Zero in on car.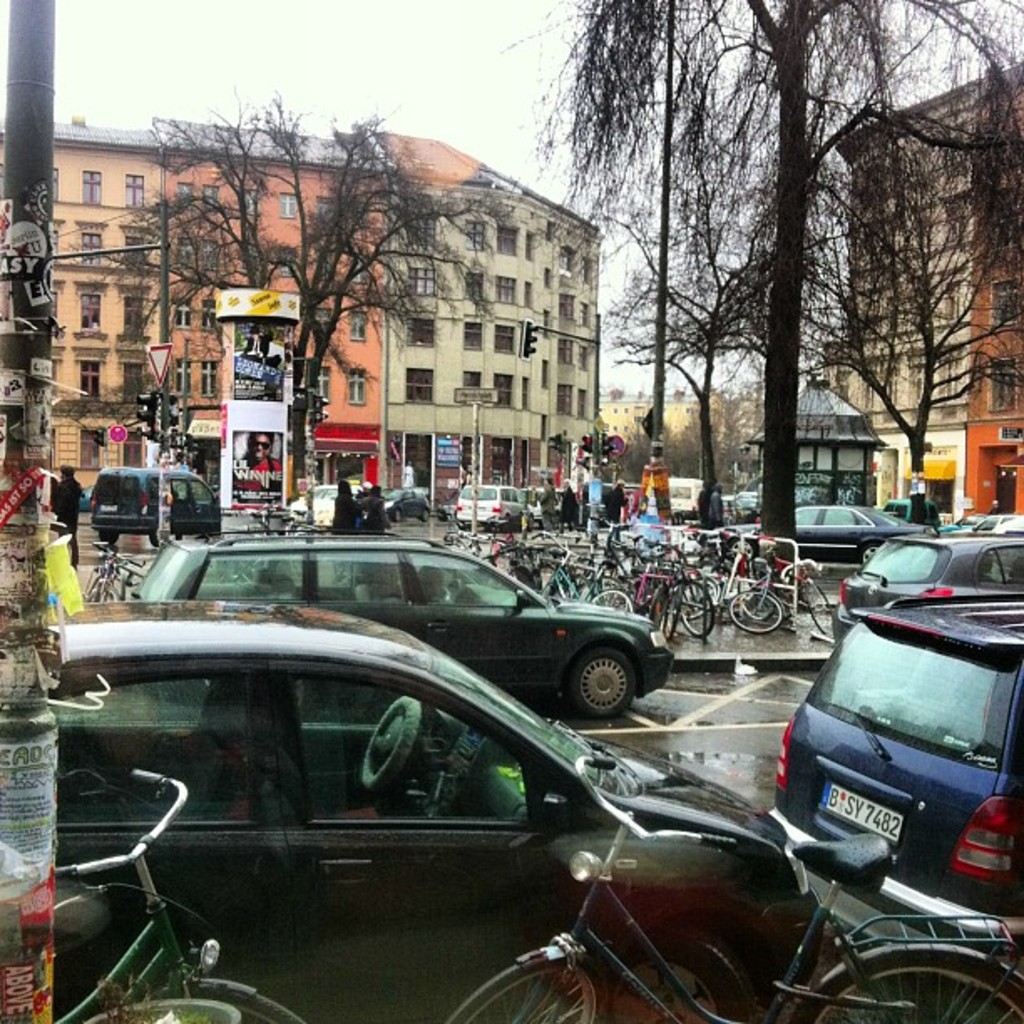
Zeroed in: <box>733,490,756,520</box>.
